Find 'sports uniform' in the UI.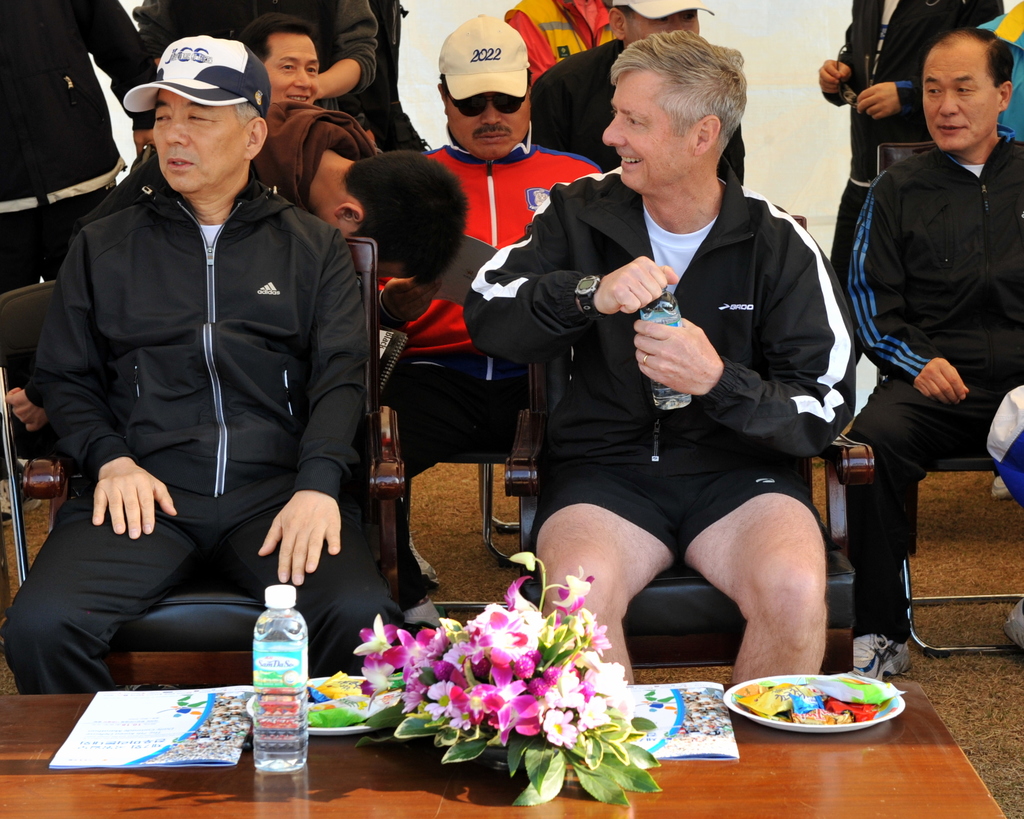
UI element at BBox(403, 143, 591, 585).
